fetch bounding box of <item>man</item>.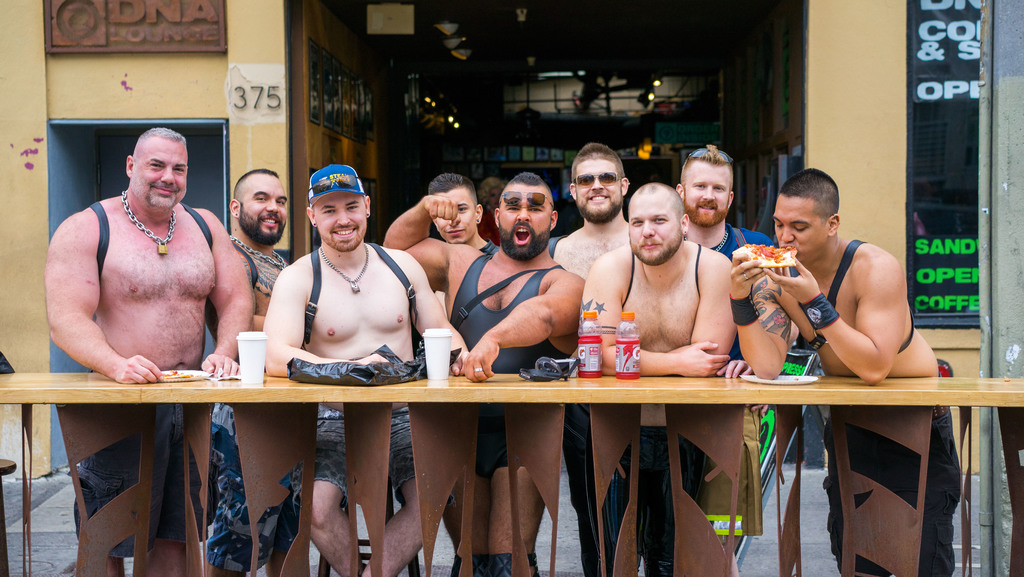
Bbox: box=[203, 163, 294, 576].
